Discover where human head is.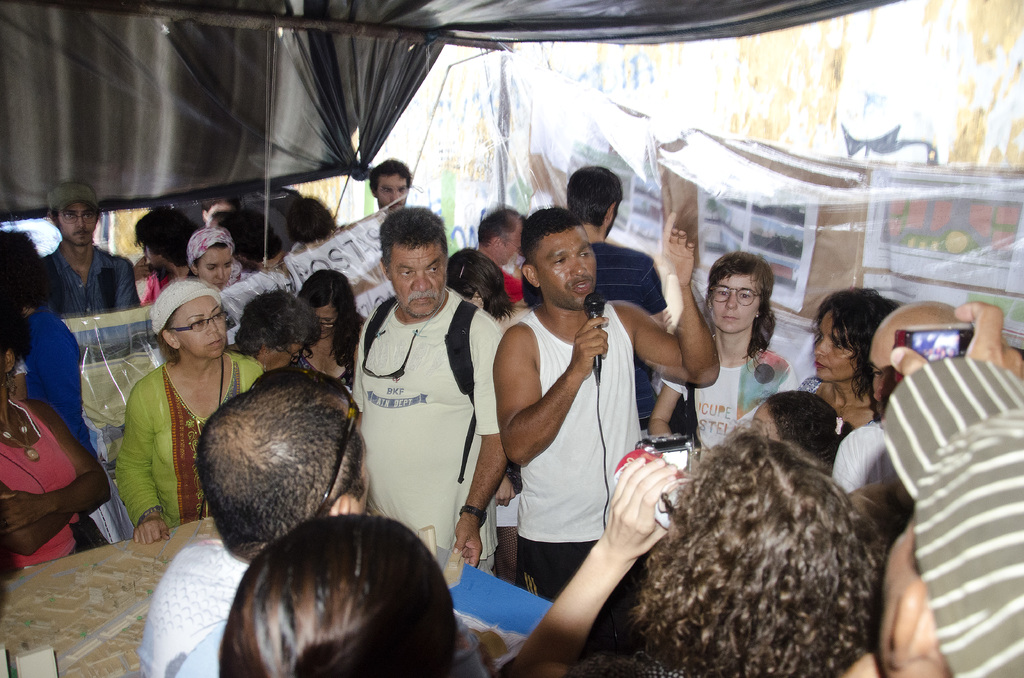
Discovered at [x1=749, y1=389, x2=846, y2=466].
